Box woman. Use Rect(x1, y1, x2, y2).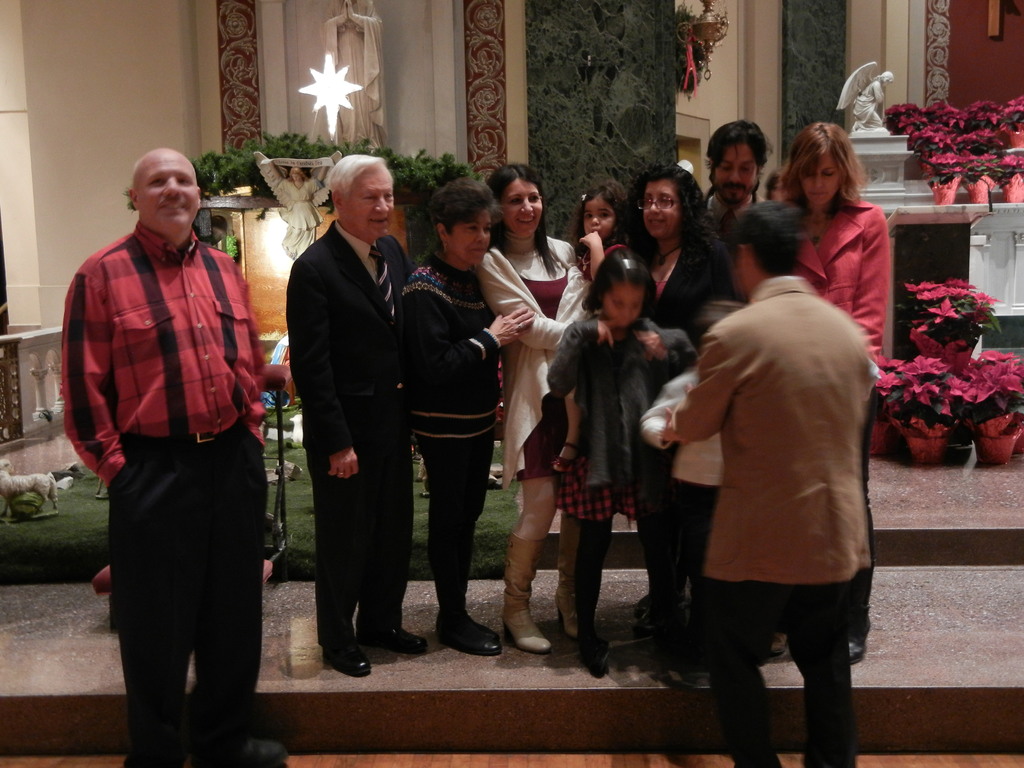
Rect(622, 167, 724, 643).
